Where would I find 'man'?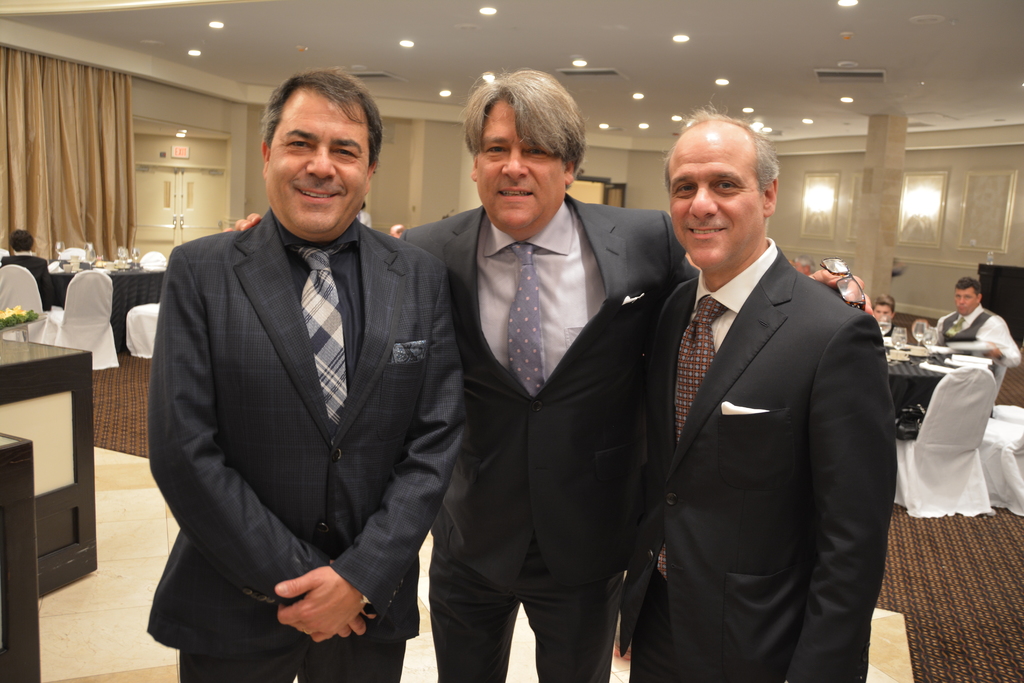
At [x1=142, y1=71, x2=470, y2=682].
